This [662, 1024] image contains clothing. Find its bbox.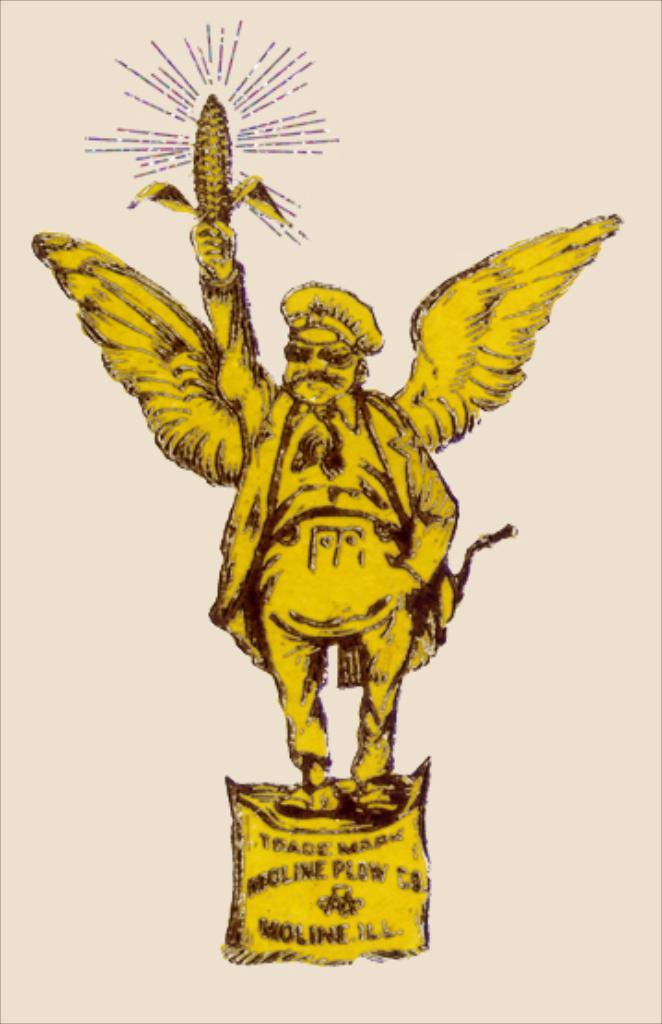
<bbox>207, 380, 467, 777</bbox>.
